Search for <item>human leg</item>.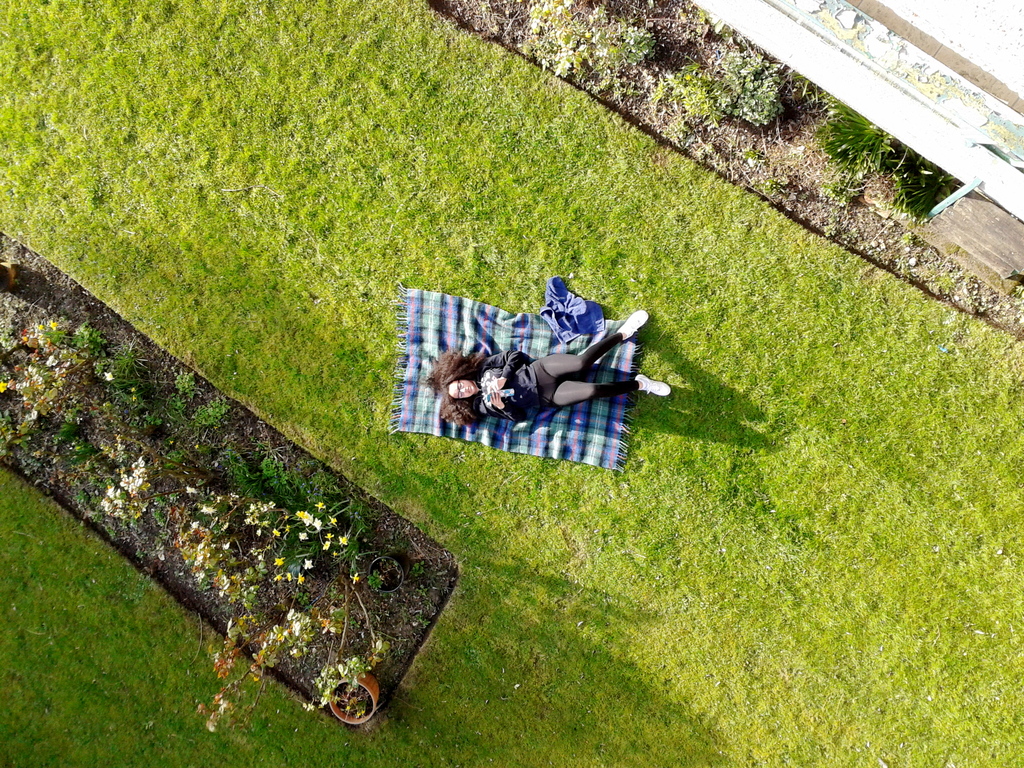
Found at x1=542, y1=367, x2=665, y2=404.
